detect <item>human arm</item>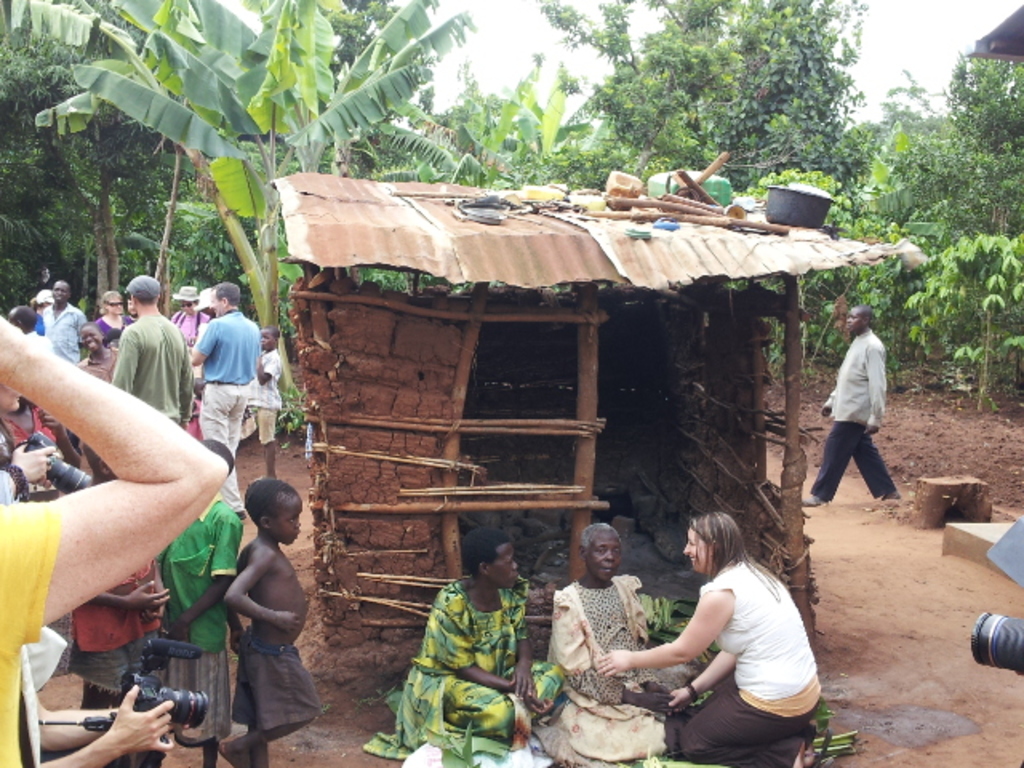
[left=181, top=347, right=197, bottom=434]
